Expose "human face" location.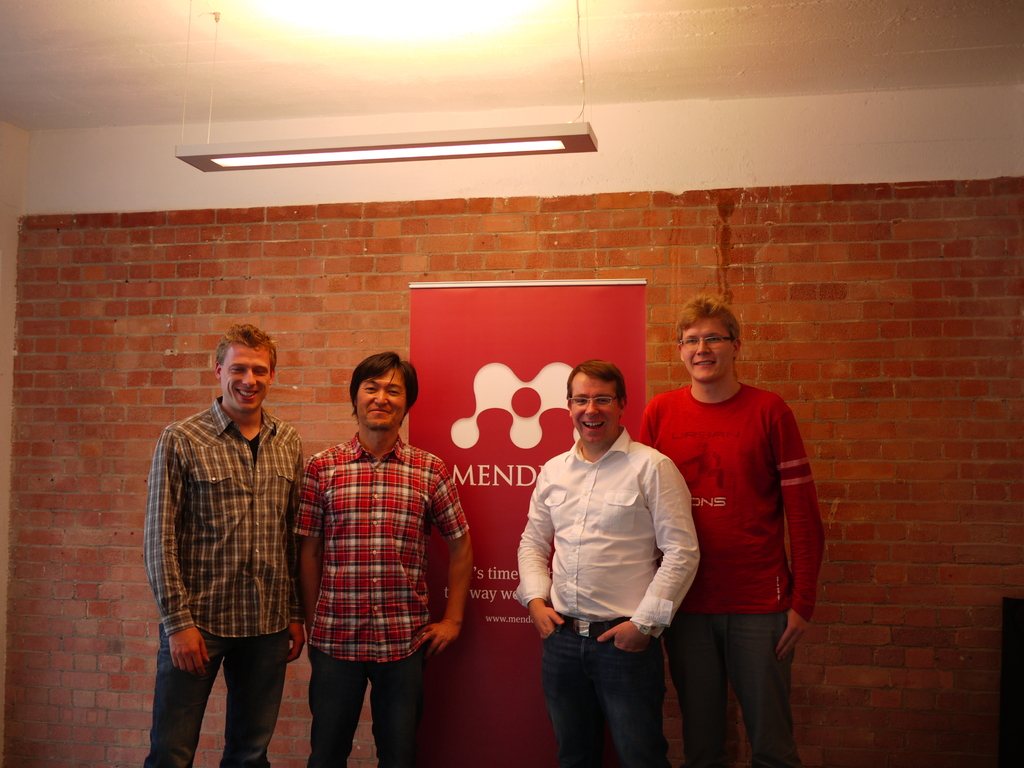
Exposed at l=222, t=344, r=269, b=412.
